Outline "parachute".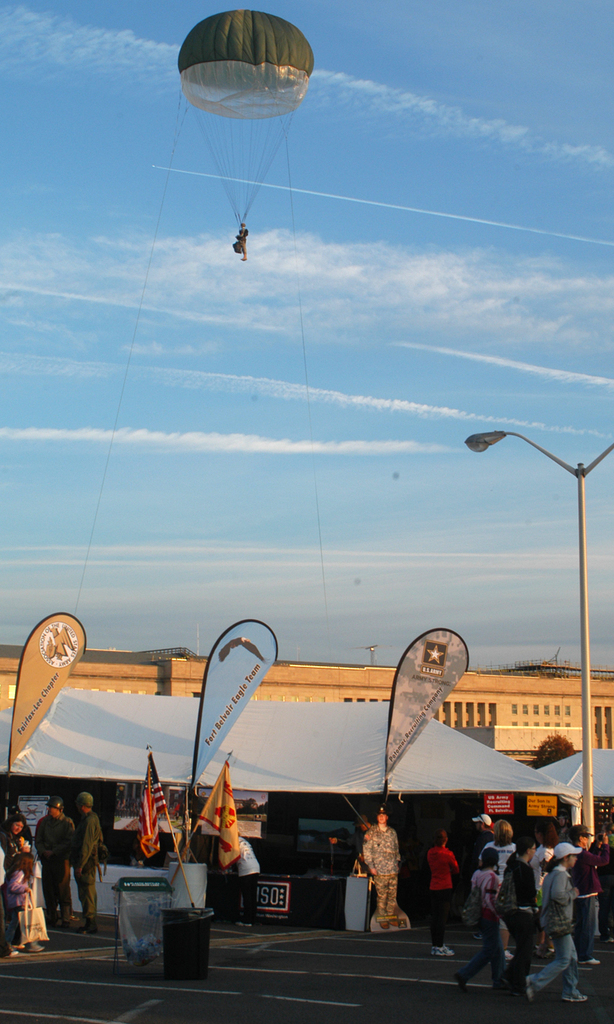
Outline: crop(192, 2, 312, 234).
